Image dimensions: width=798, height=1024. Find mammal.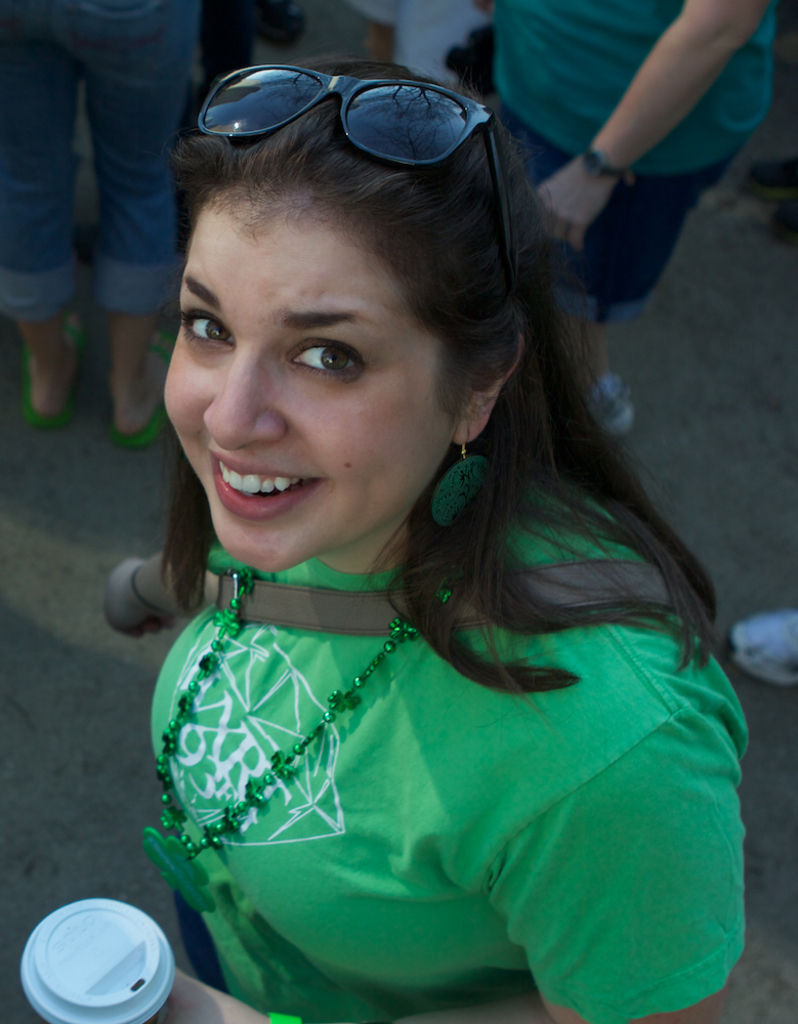
{"left": 365, "top": 0, "right": 491, "bottom": 110}.
